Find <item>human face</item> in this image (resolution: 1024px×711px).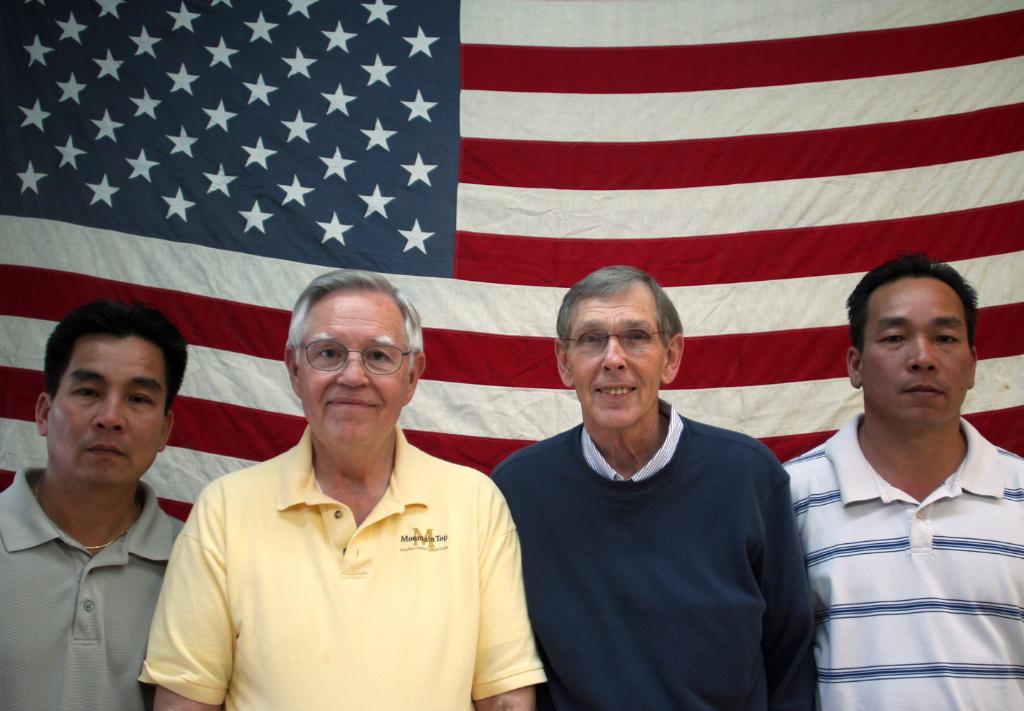
{"x1": 47, "y1": 328, "x2": 172, "y2": 486}.
